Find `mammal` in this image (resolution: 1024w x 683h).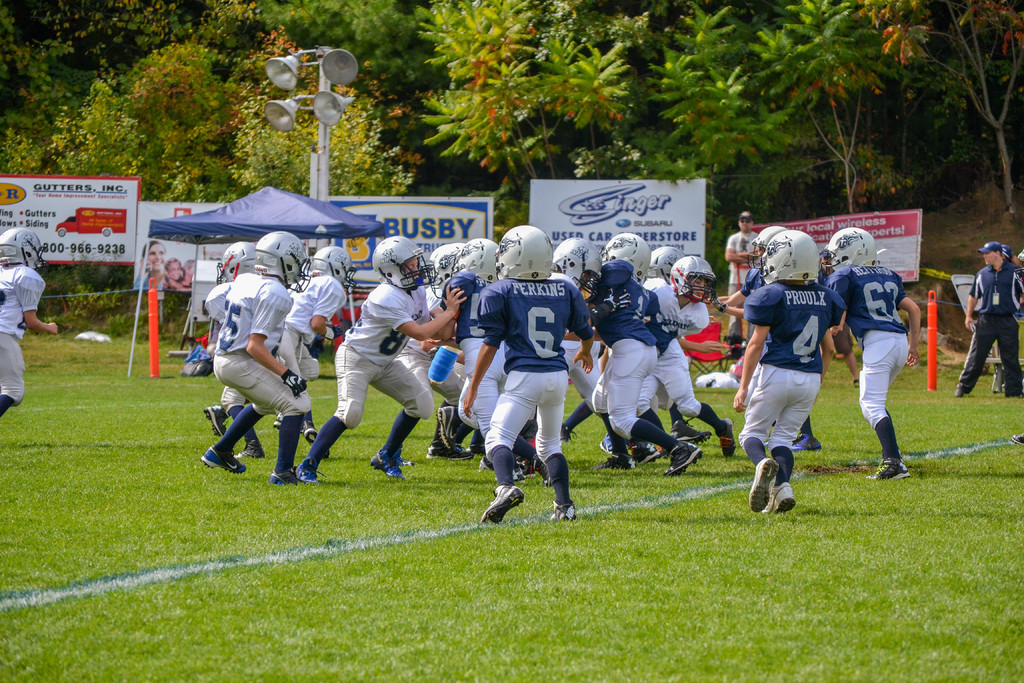
[x1=993, y1=244, x2=1011, y2=393].
